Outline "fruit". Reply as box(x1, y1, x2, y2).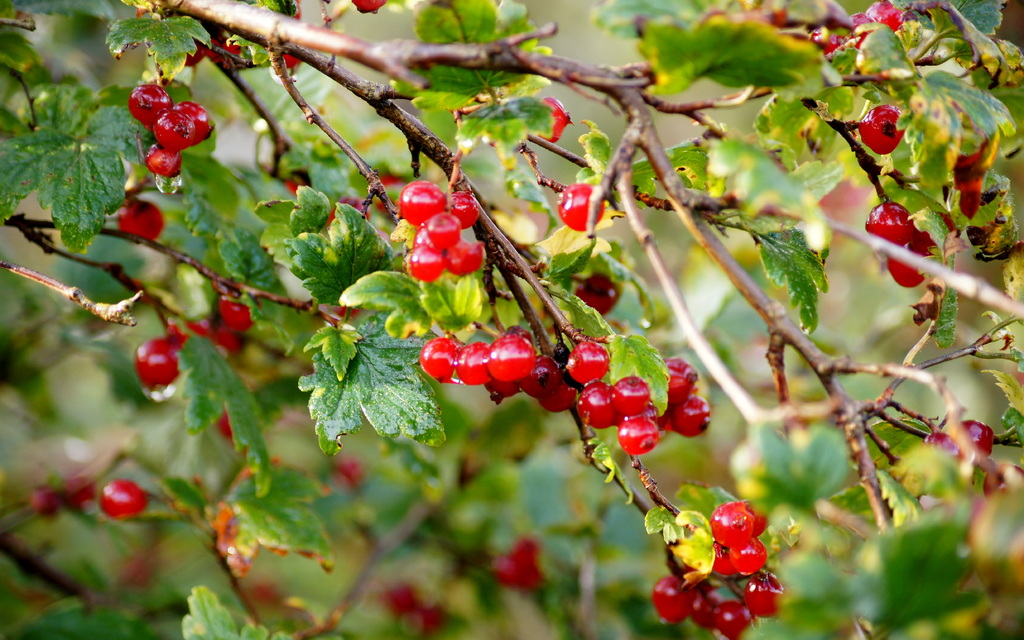
box(819, 31, 871, 51).
